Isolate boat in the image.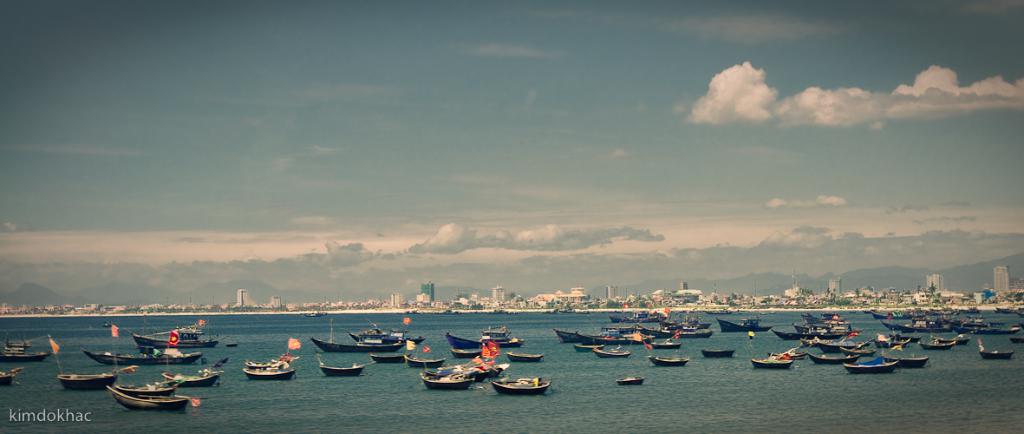
Isolated region: bbox=(371, 328, 408, 339).
